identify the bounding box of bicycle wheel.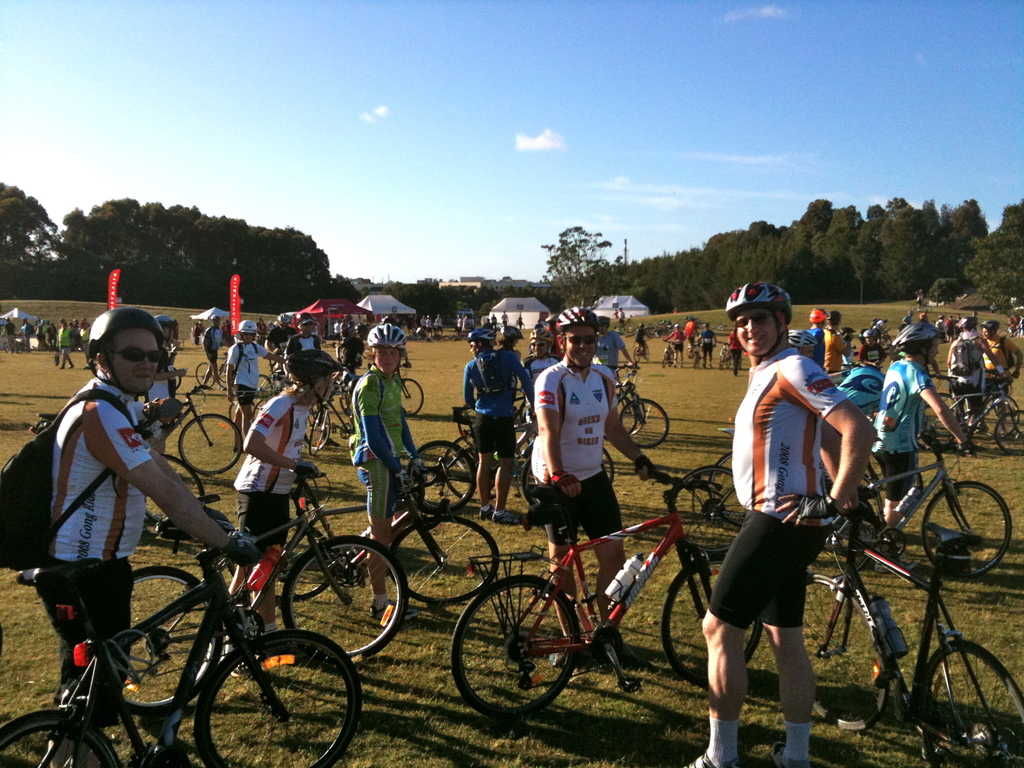
x1=120, y1=556, x2=221, y2=715.
